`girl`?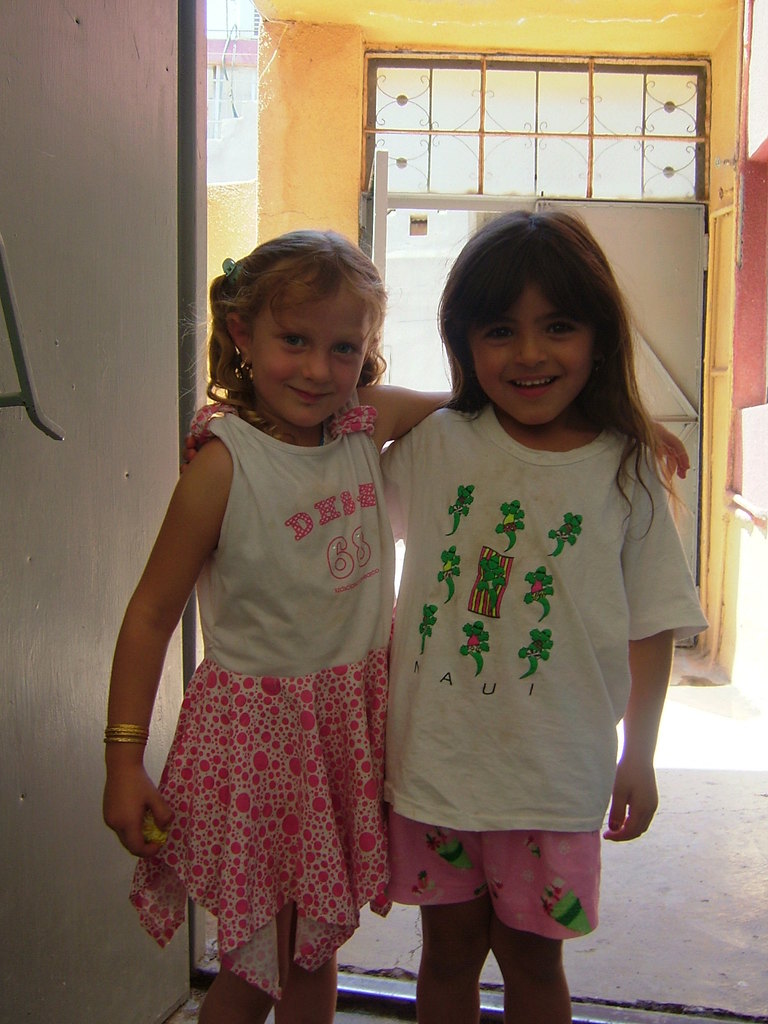
BBox(104, 225, 689, 1023)
